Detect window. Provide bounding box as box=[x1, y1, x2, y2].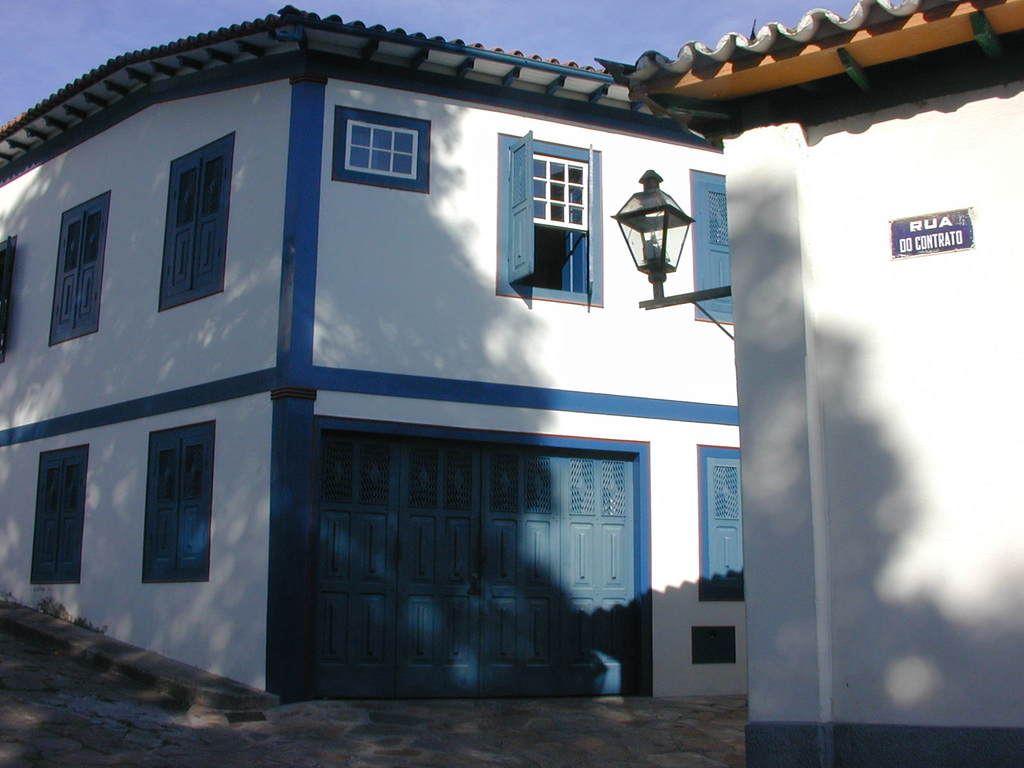
box=[144, 413, 216, 580].
